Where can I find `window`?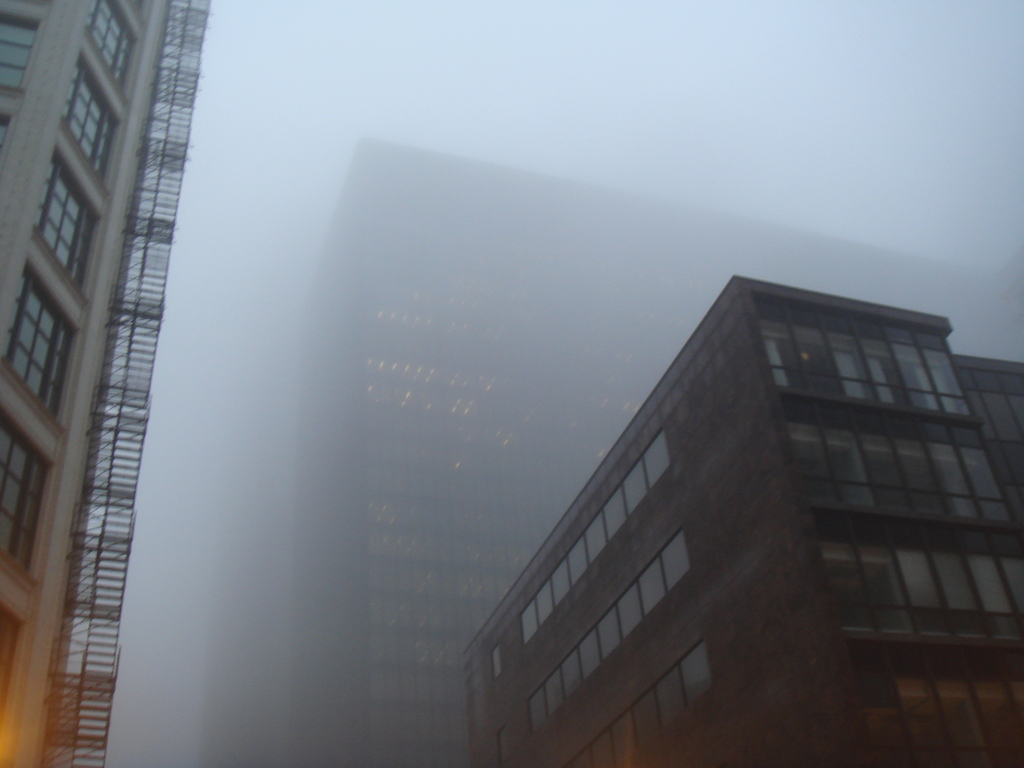
You can find it at (56, 52, 128, 187).
